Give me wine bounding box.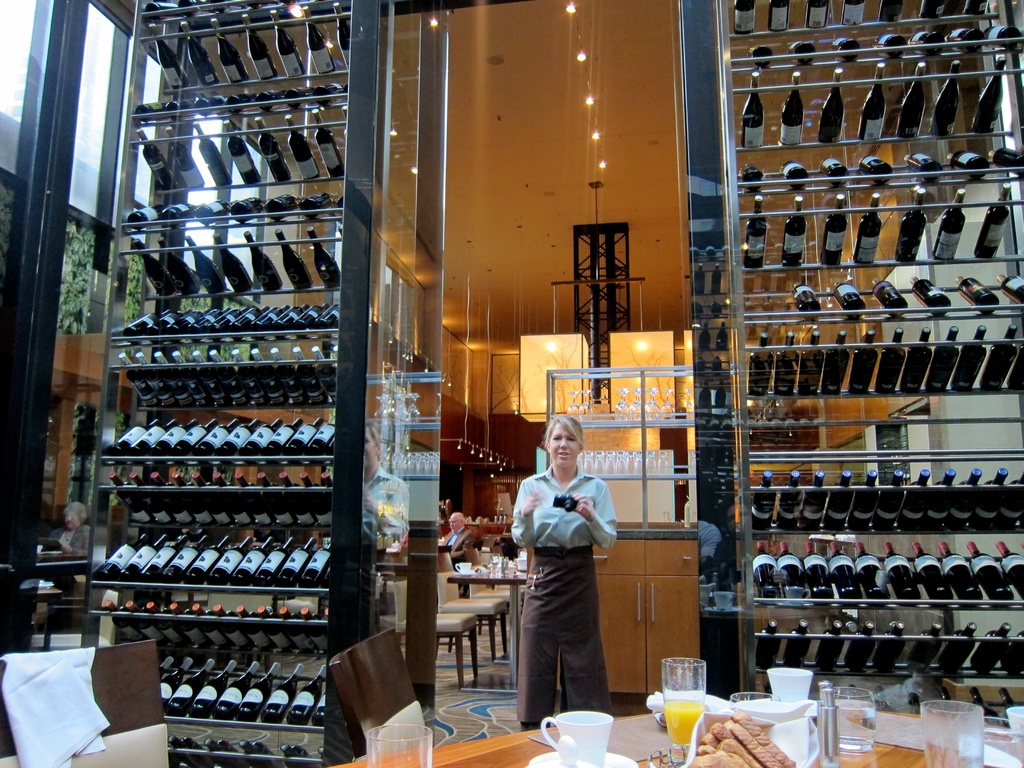
crop(275, 228, 312, 288).
